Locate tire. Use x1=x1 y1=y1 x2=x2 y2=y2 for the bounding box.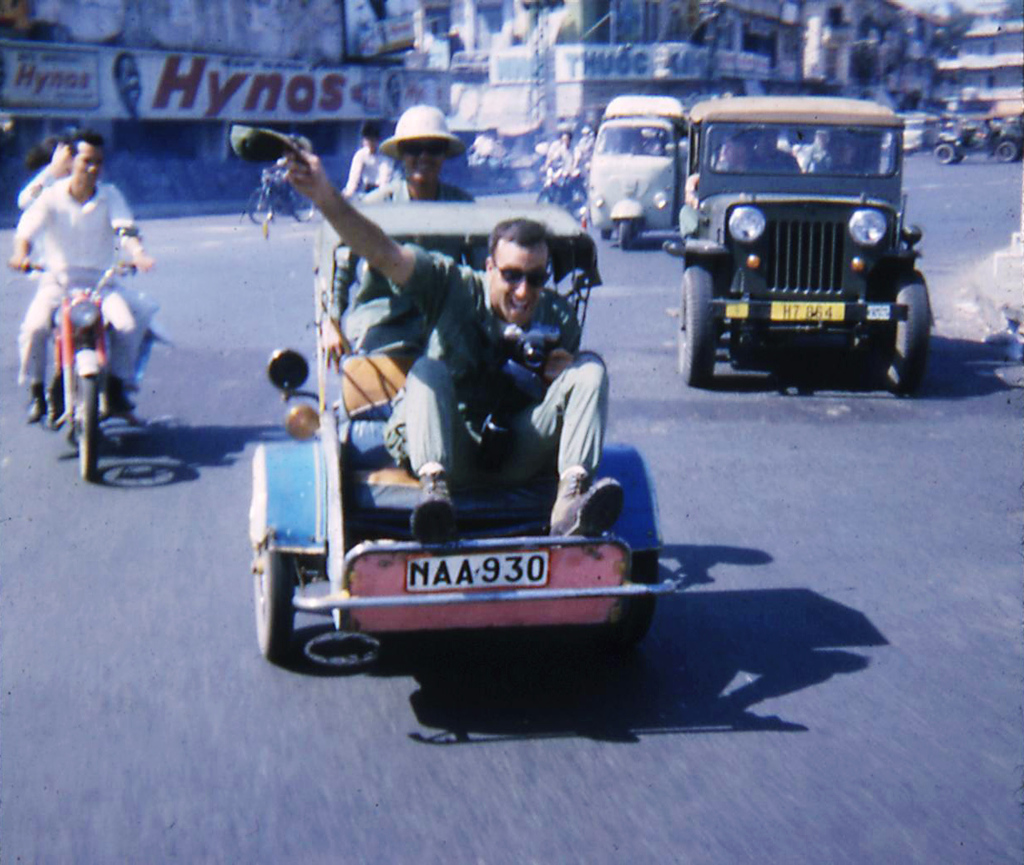
x1=581 y1=551 x2=661 y2=655.
